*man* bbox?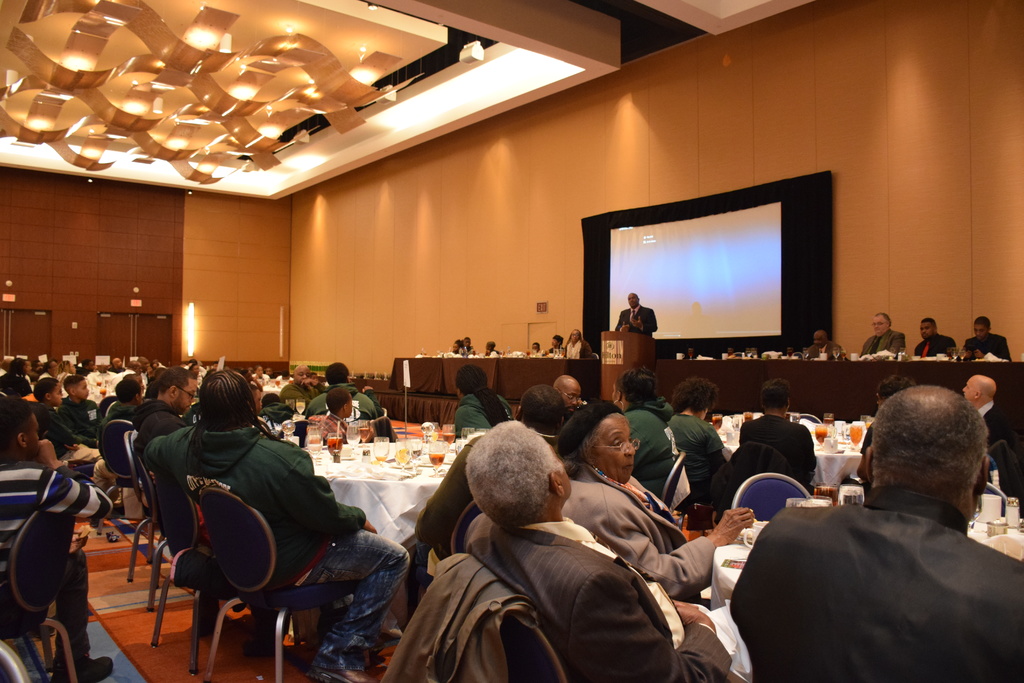
<bbox>731, 383, 1023, 673</bbox>
